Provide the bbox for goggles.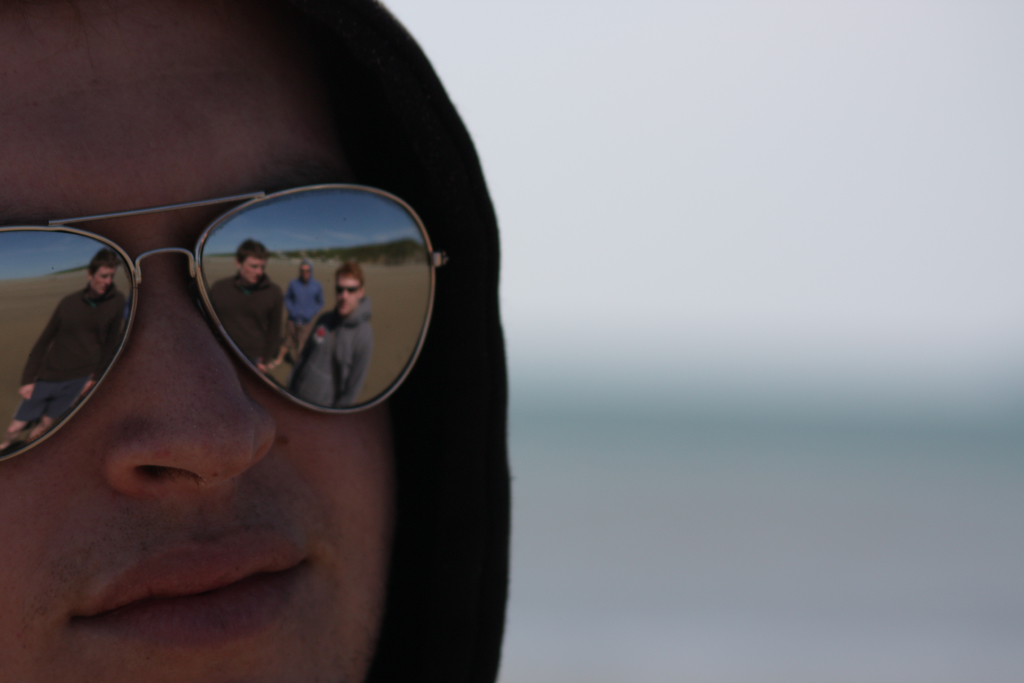
0, 155, 454, 453.
